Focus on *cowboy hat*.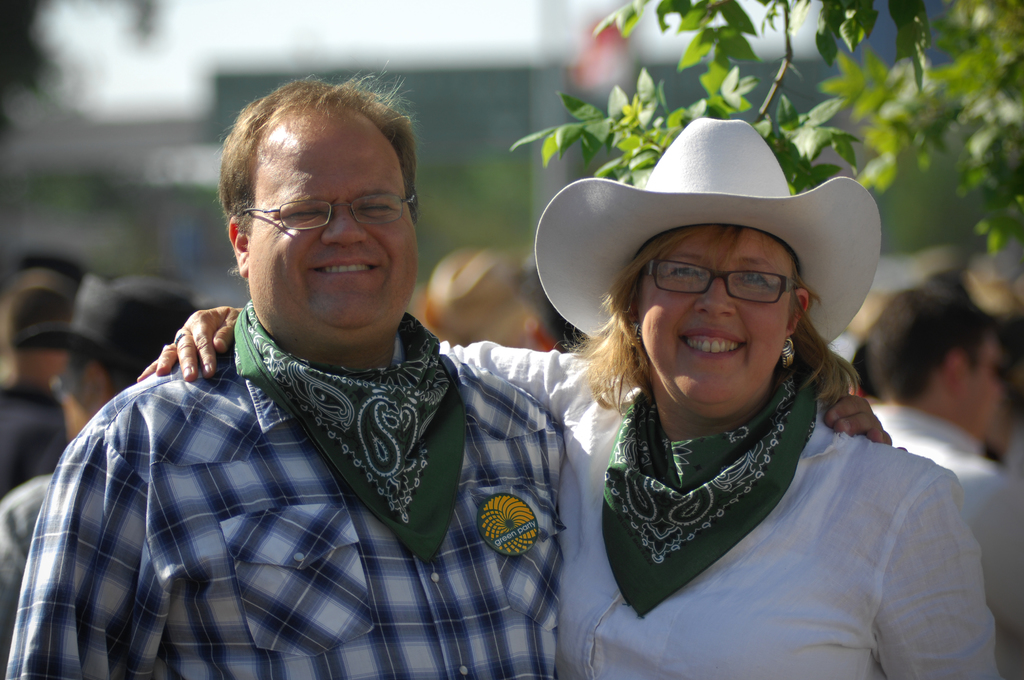
Focused at 0 271 74 348.
